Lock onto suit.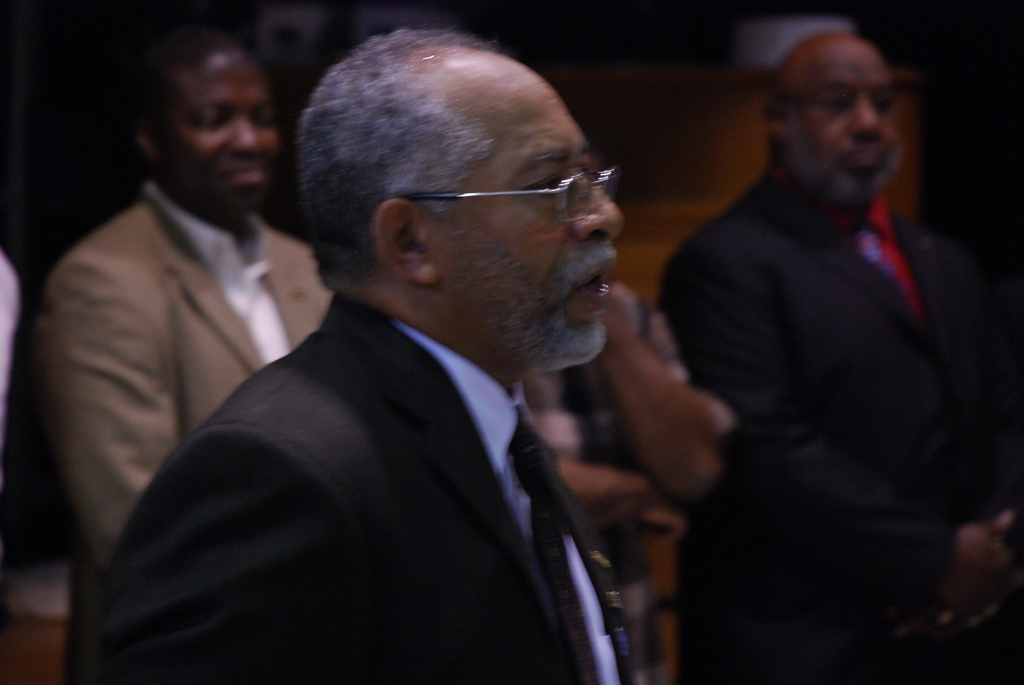
Locked: (x1=657, y1=175, x2=1023, y2=684).
